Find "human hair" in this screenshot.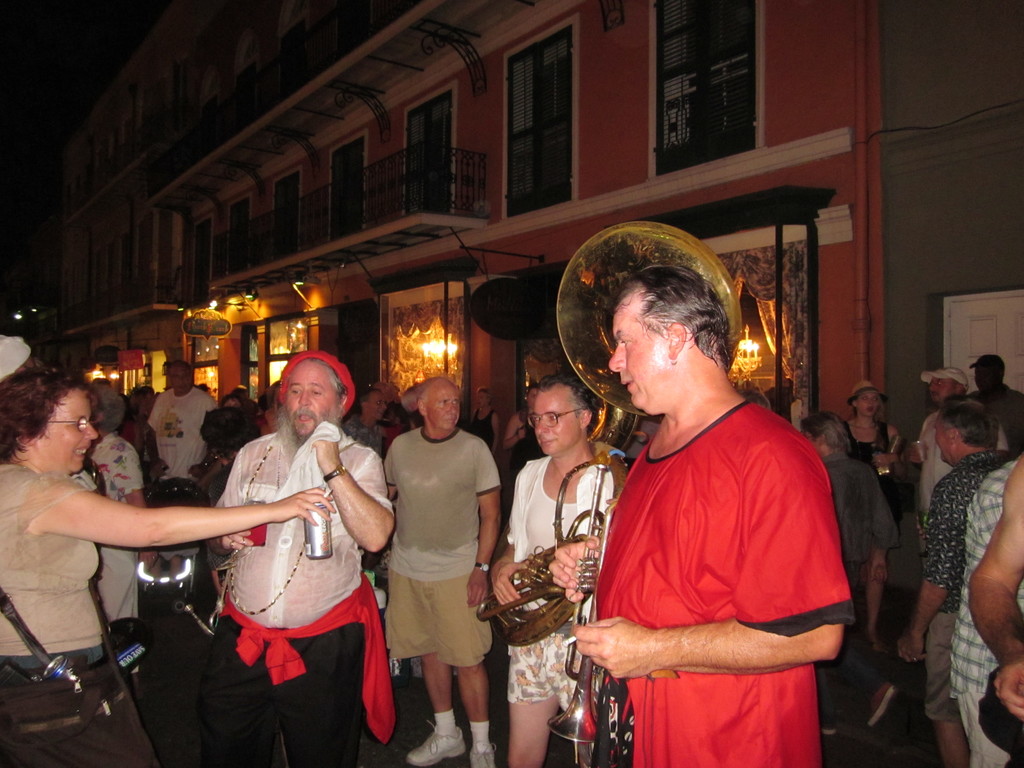
The bounding box for "human hair" is [0, 365, 91, 462].
